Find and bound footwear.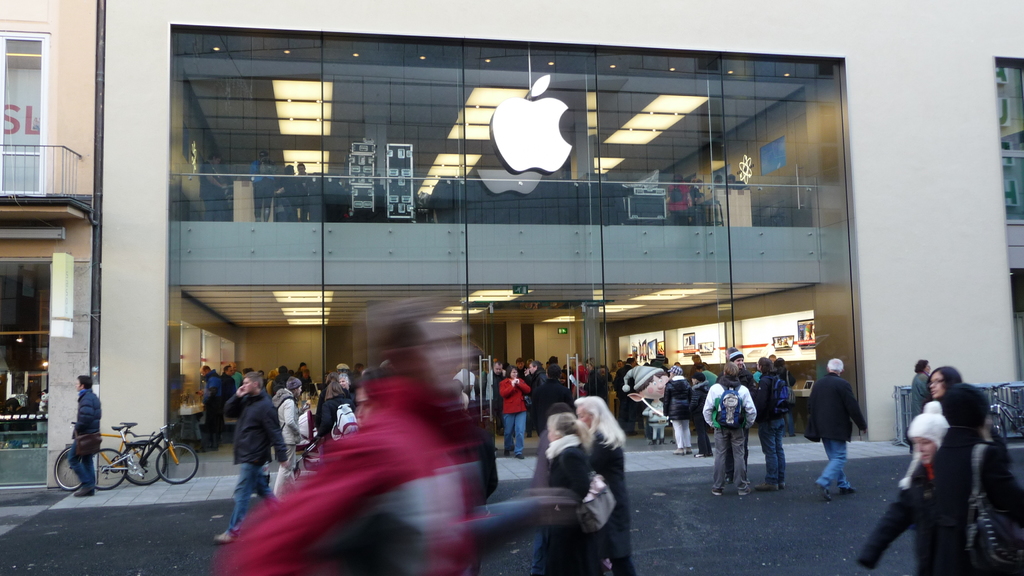
Bound: x1=505, y1=448, x2=509, y2=456.
